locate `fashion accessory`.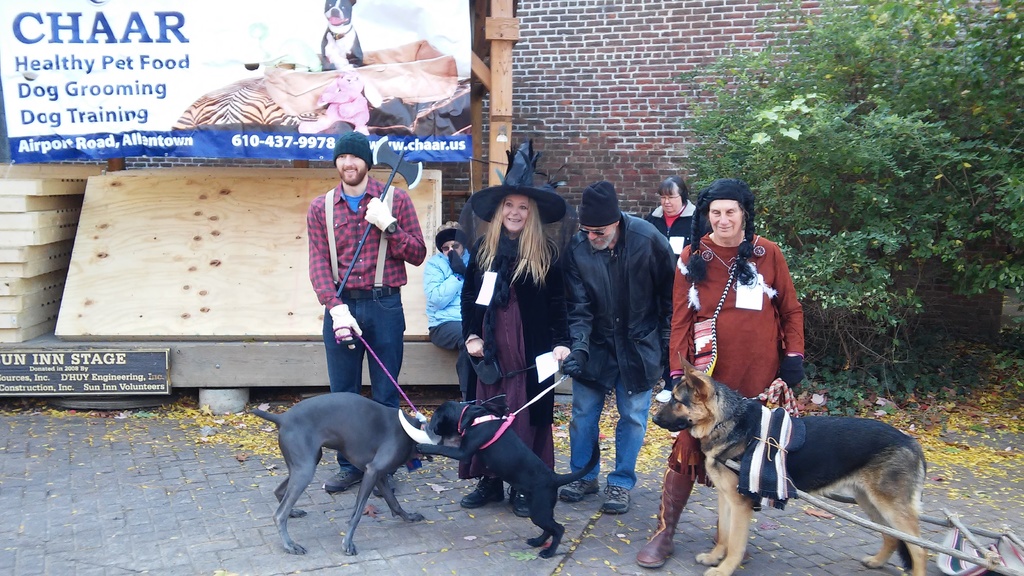
Bounding box: [x1=465, y1=337, x2=480, y2=347].
